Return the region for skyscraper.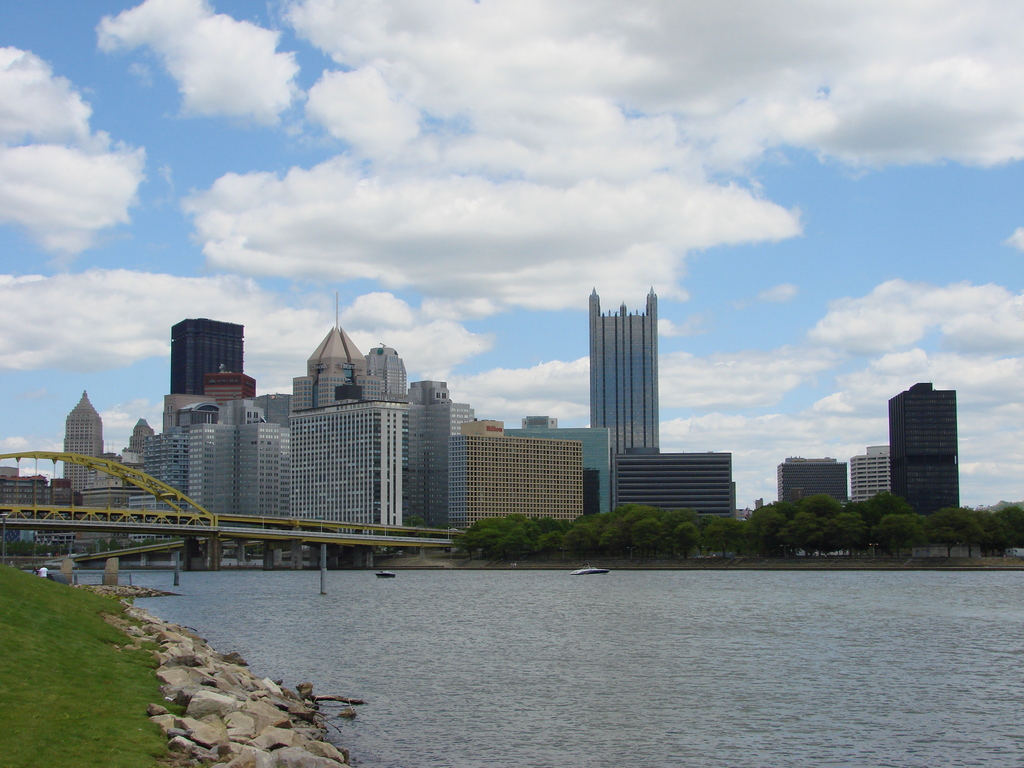
select_region(204, 368, 257, 404).
